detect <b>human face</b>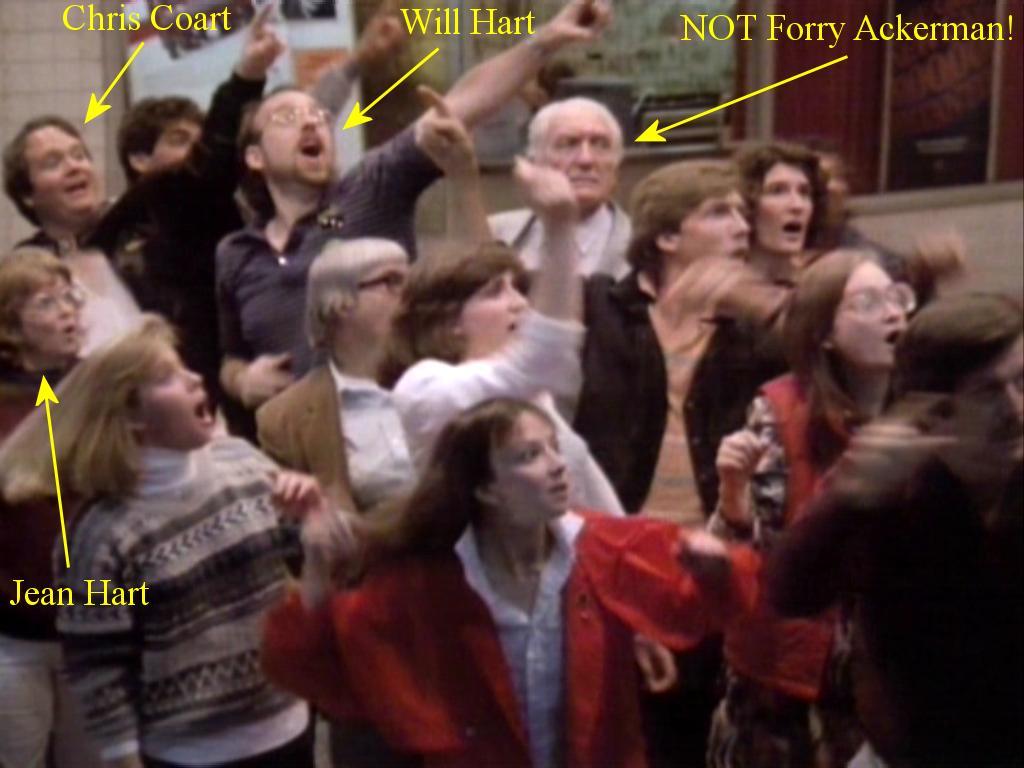
left=156, top=125, right=199, bottom=168
